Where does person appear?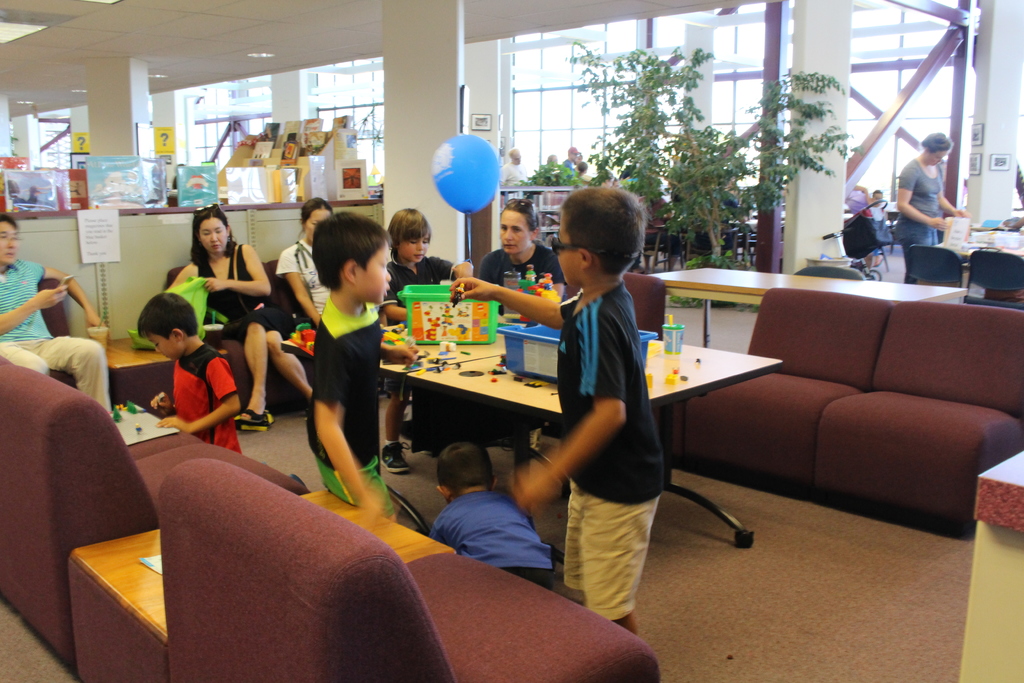
Appears at detection(434, 441, 554, 595).
